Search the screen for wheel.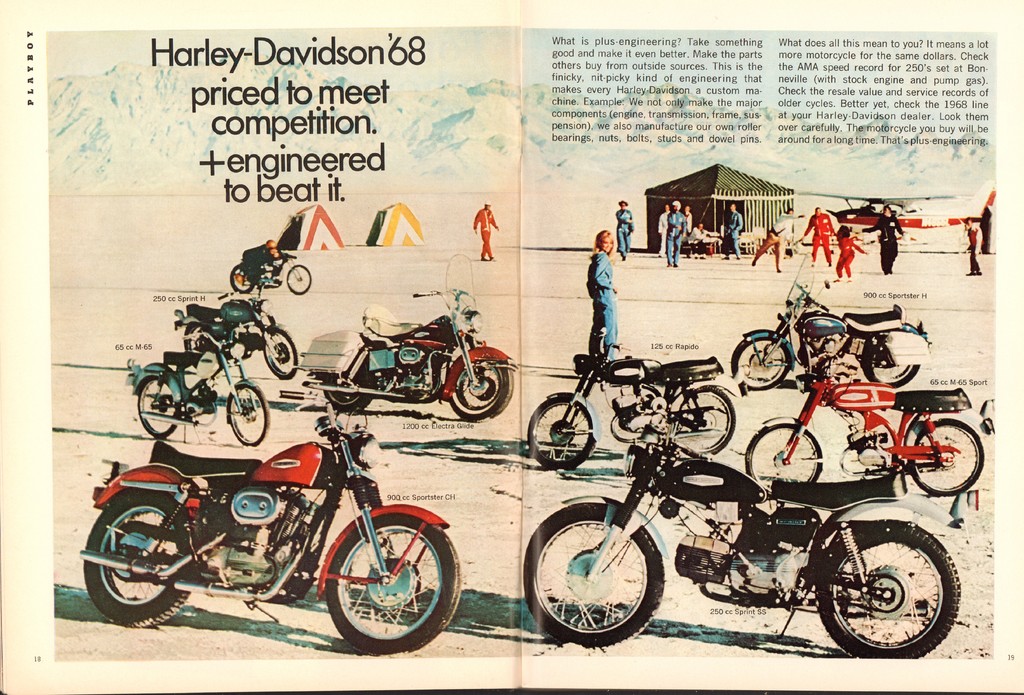
Found at locate(866, 335, 918, 389).
